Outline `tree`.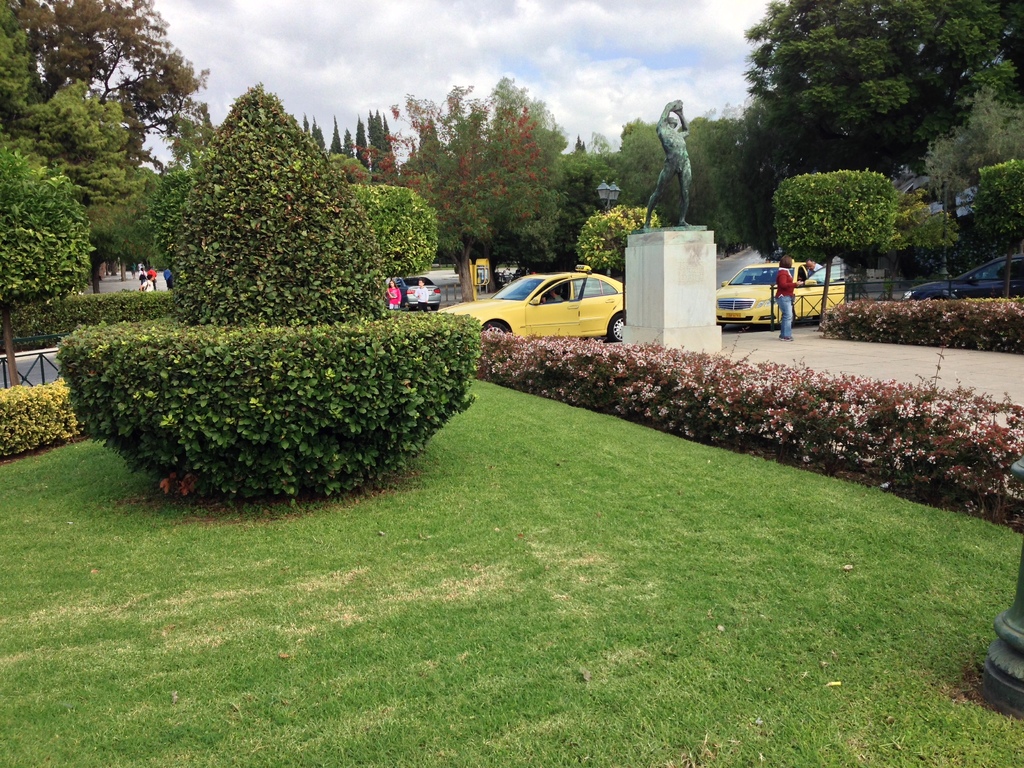
Outline: {"left": 572, "top": 202, "right": 662, "bottom": 283}.
